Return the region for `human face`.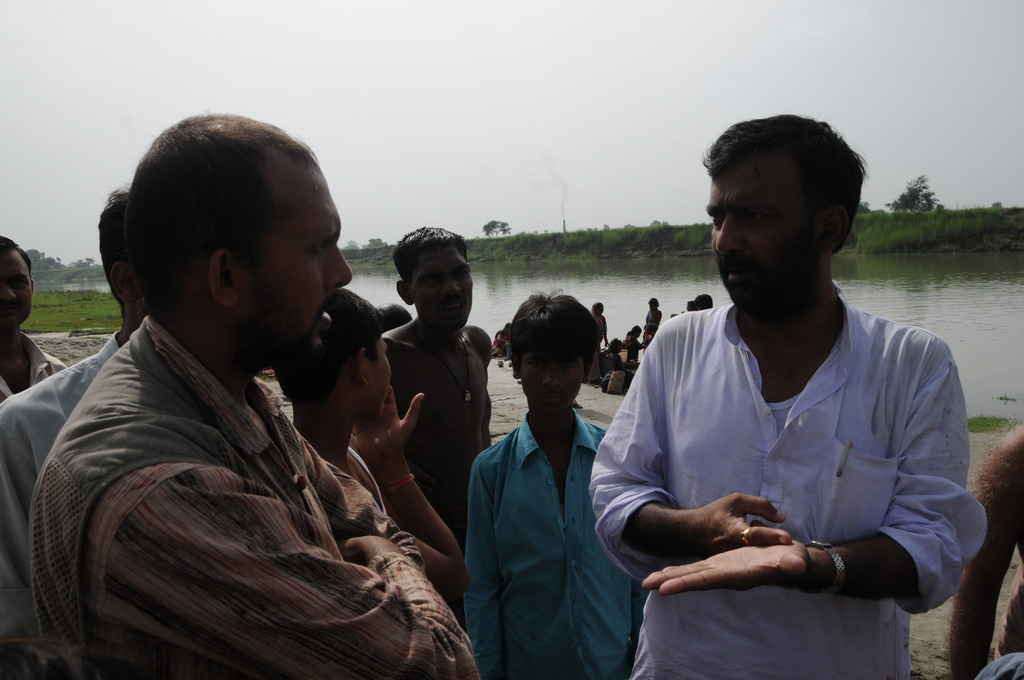
pyautogui.locateOnScreen(513, 328, 589, 411).
